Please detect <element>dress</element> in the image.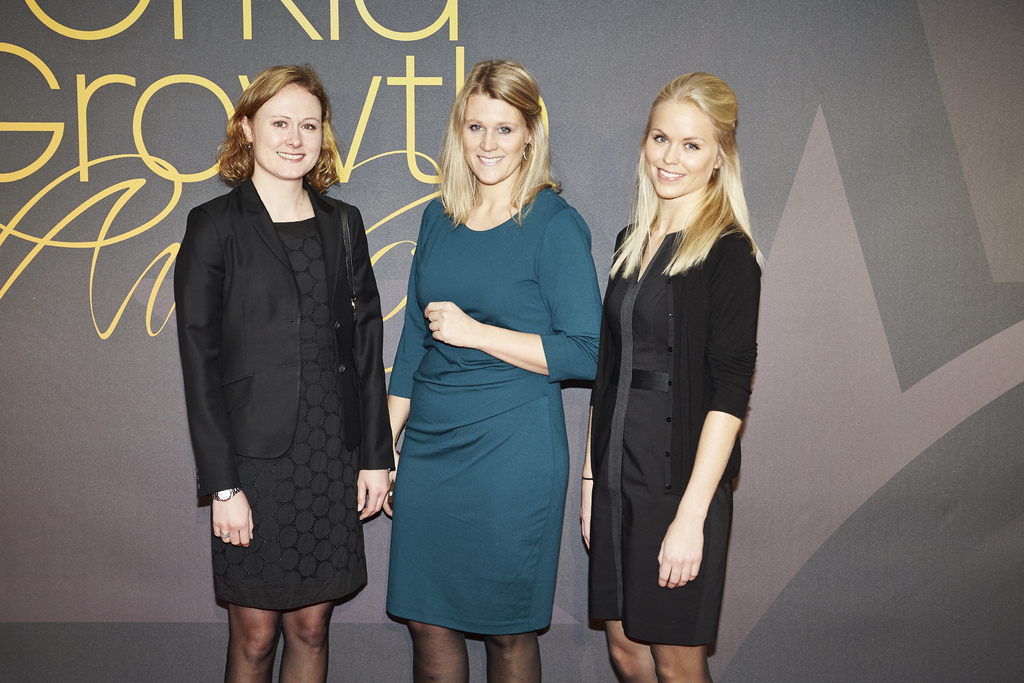
584/215/766/651.
